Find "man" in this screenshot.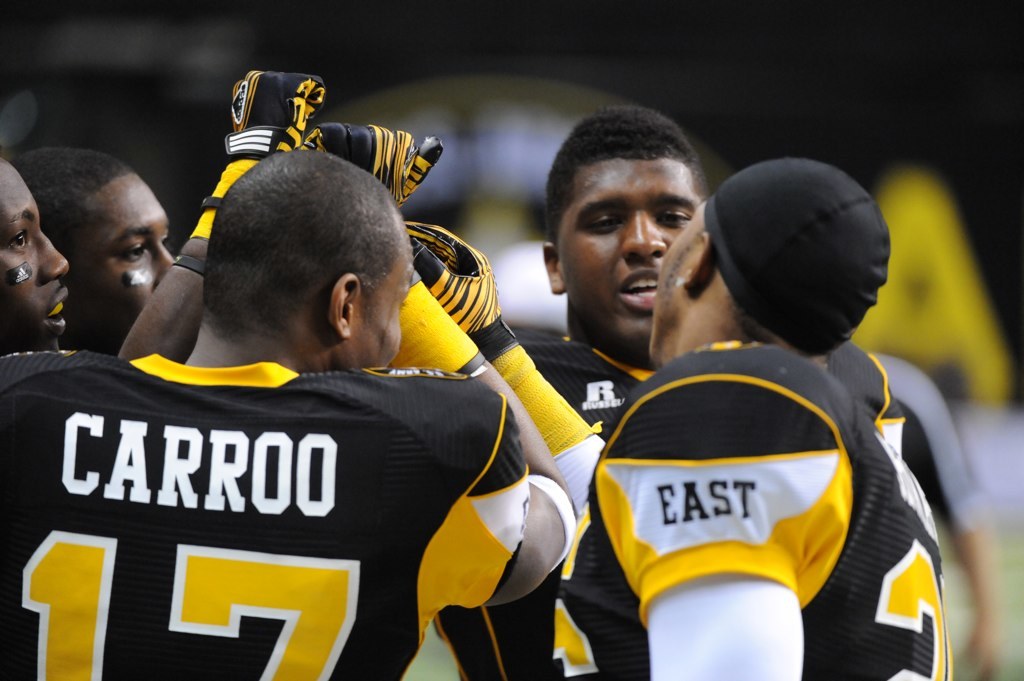
The bounding box for "man" is <region>0, 67, 577, 680</region>.
